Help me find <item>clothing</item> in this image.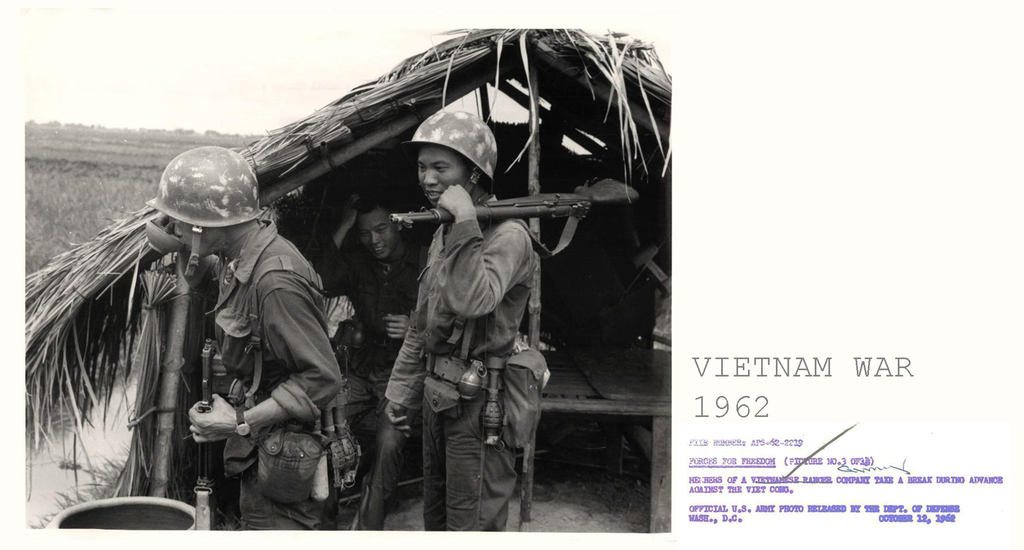
Found it: [left=330, top=239, right=448, bottom=428].
